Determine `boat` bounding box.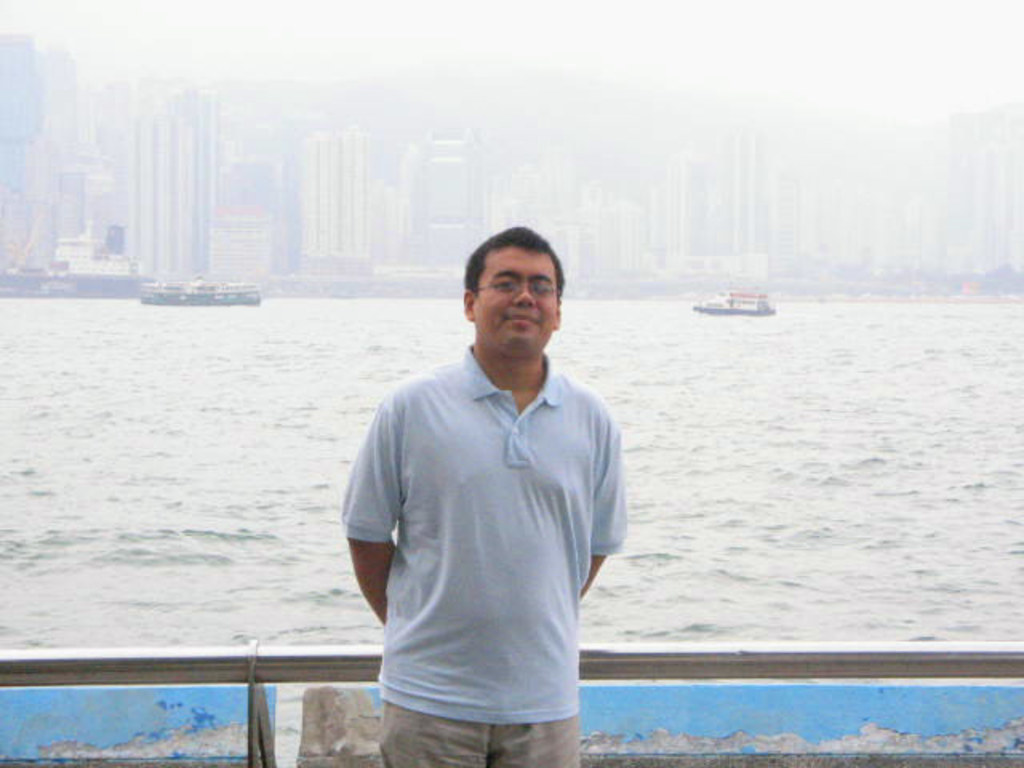
Determined: bbox(134, 275, 264, 306).
